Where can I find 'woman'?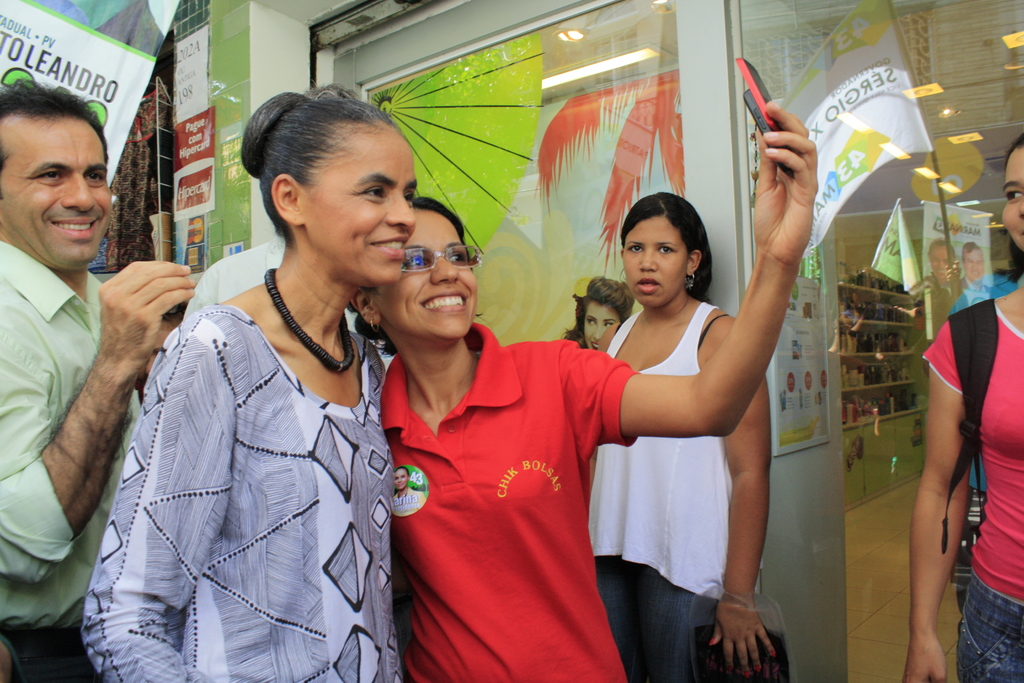
You can find it at (70, 79, 420, 682).
